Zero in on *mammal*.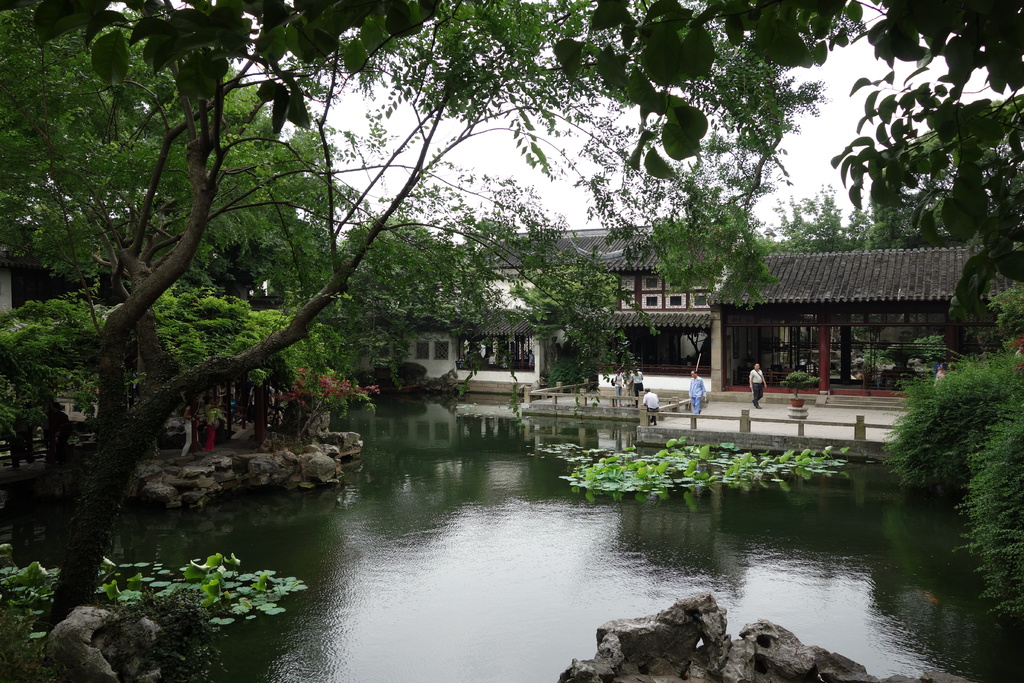
Zeroed in: Rect(749, 362, 767, 409).
